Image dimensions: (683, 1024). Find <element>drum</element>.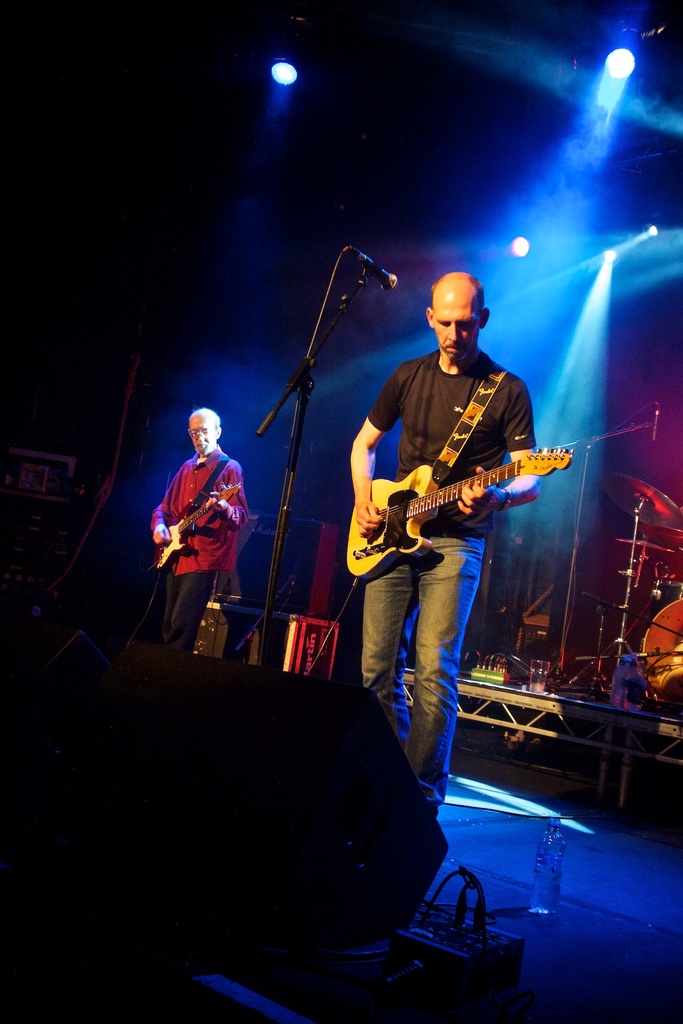
x1=640 y1=591 x2=682 y2=699.
